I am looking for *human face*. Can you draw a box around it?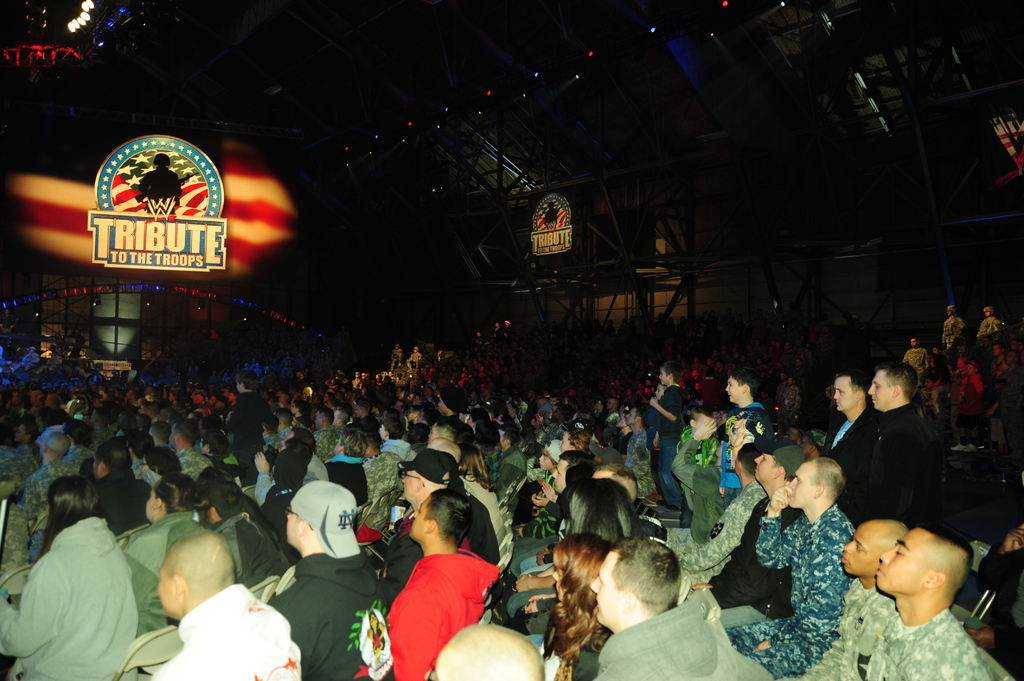
Sure, the bounding box is Rect(554, 461, 571, 492).
